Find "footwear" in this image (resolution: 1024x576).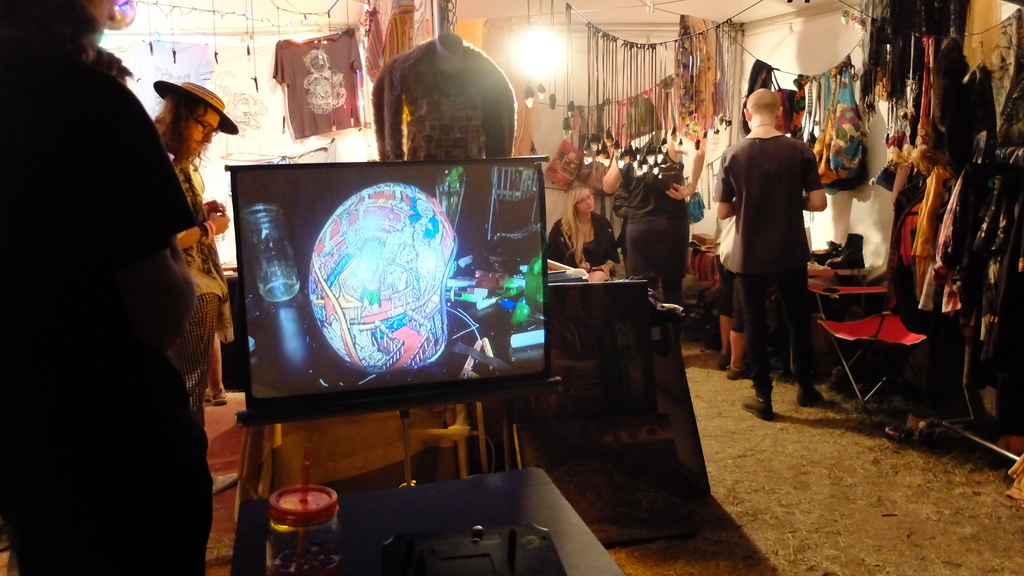
204,383,231,403.
